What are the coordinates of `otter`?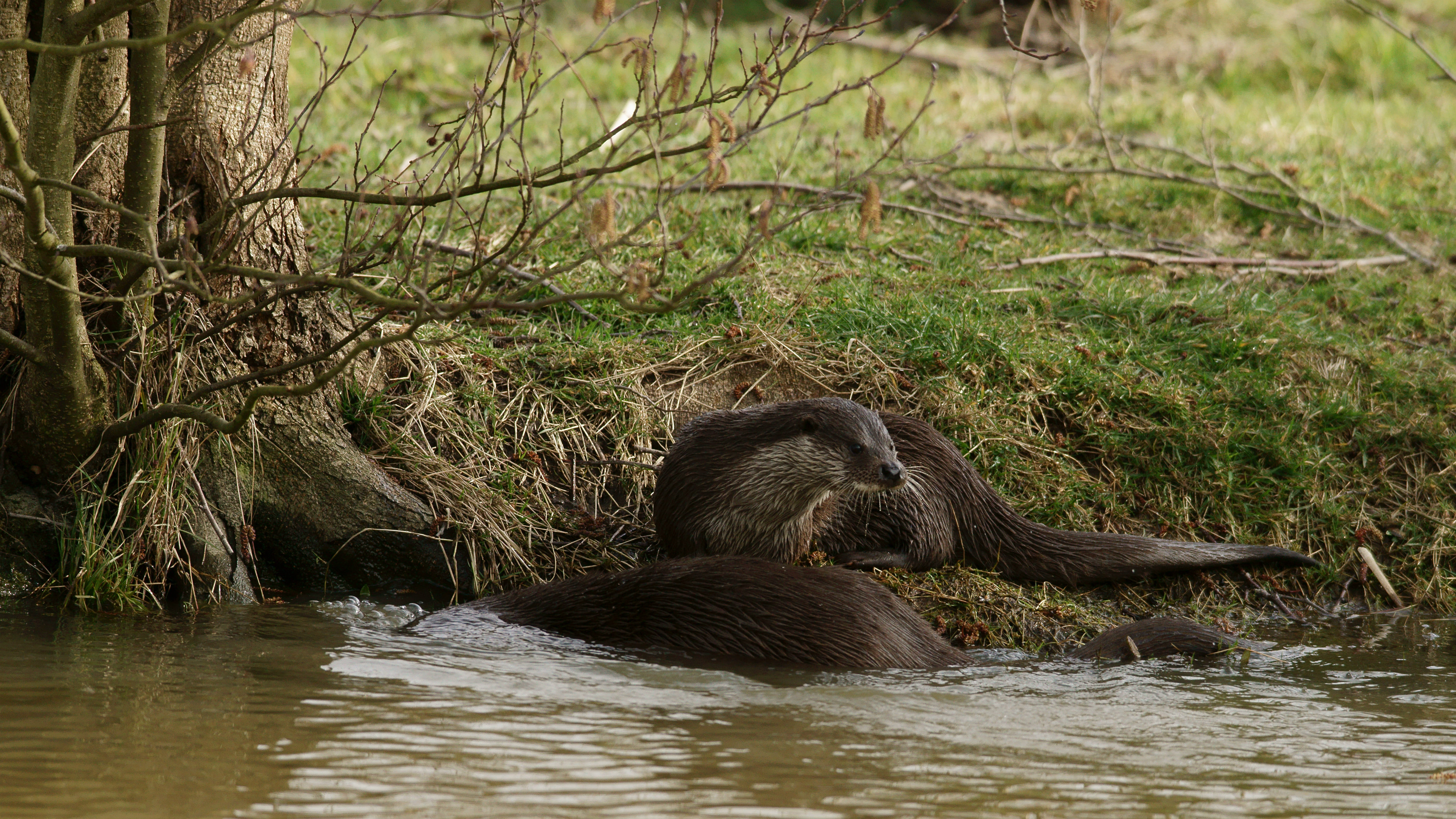
detection(143, 201, 464, 244).
